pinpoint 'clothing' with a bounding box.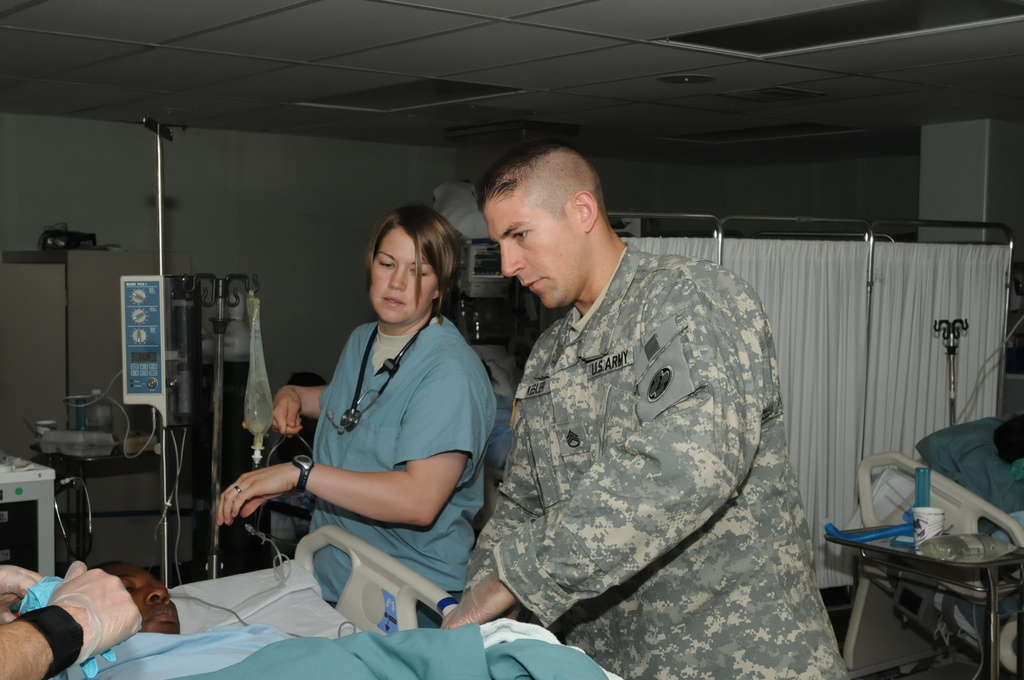
{"left": 466, "top": 238, "right": 852, "bottom": 679}.
